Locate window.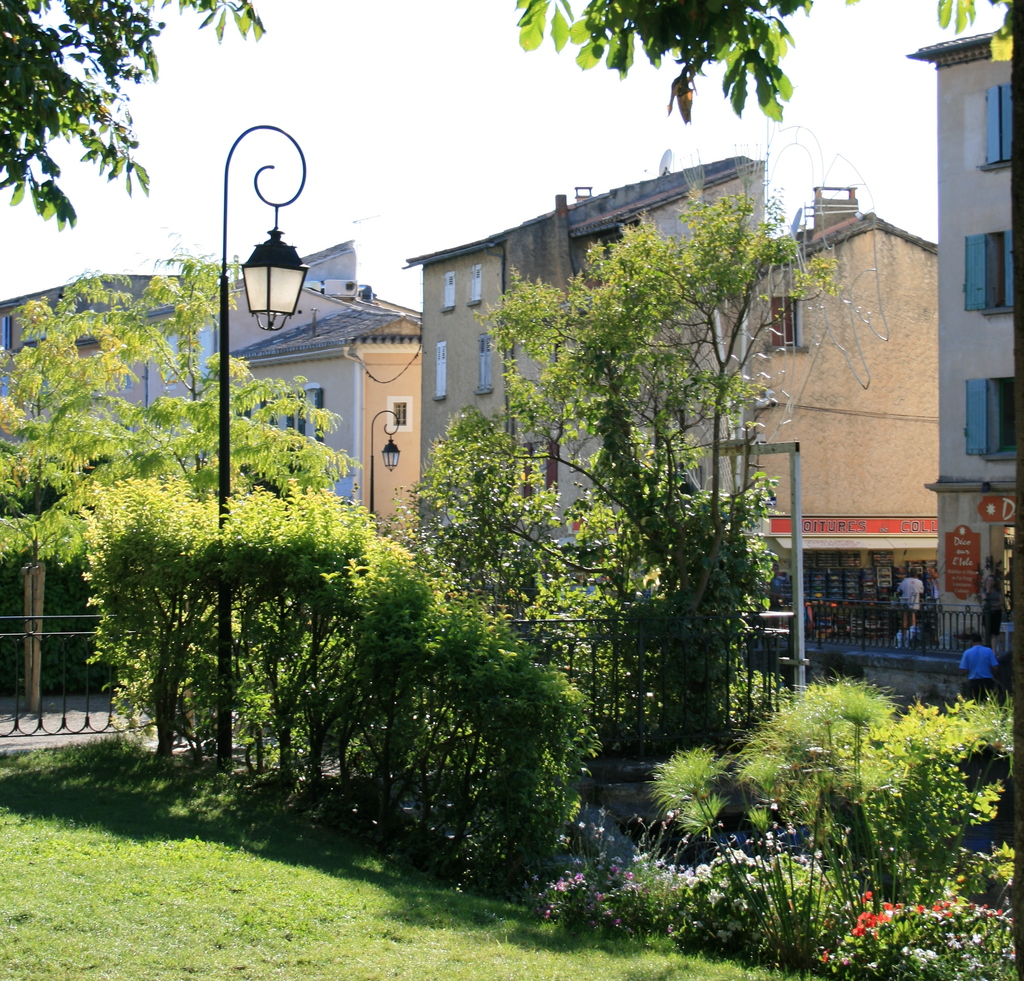
Bounding box: 434/344/454/399.
